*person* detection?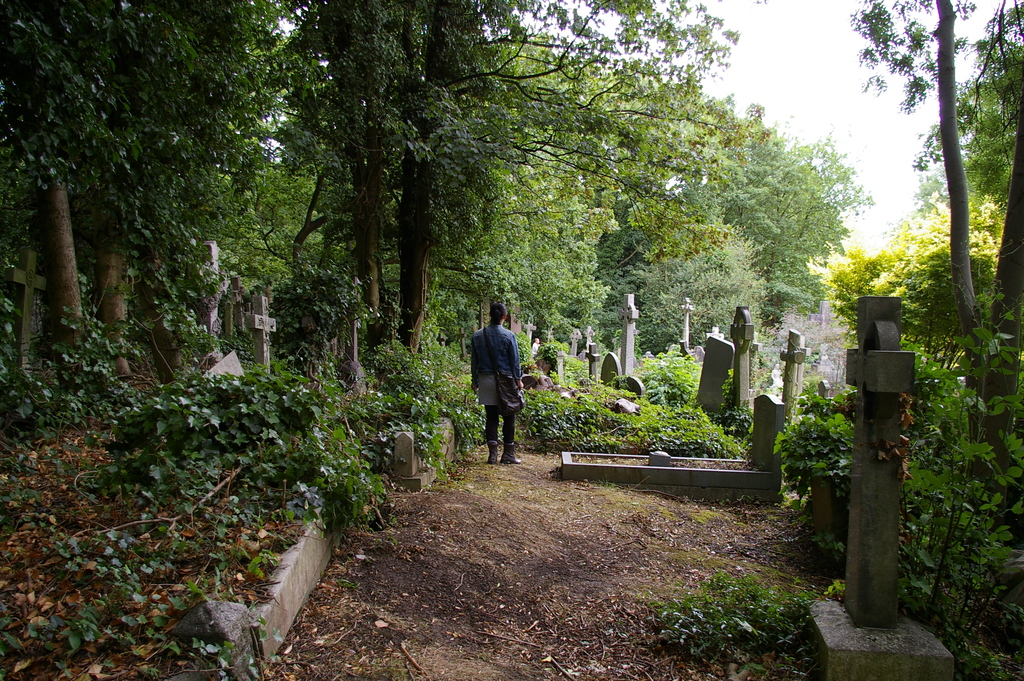
select_region(469, 300, 526, 465)
